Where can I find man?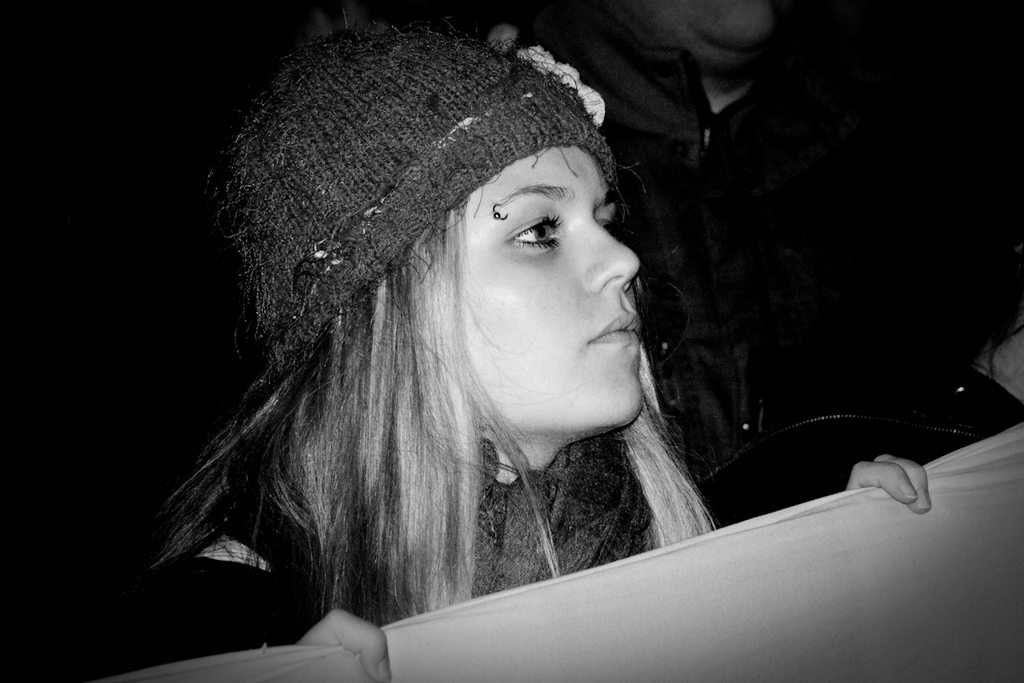
You can find it at [545,0,1023,447].
